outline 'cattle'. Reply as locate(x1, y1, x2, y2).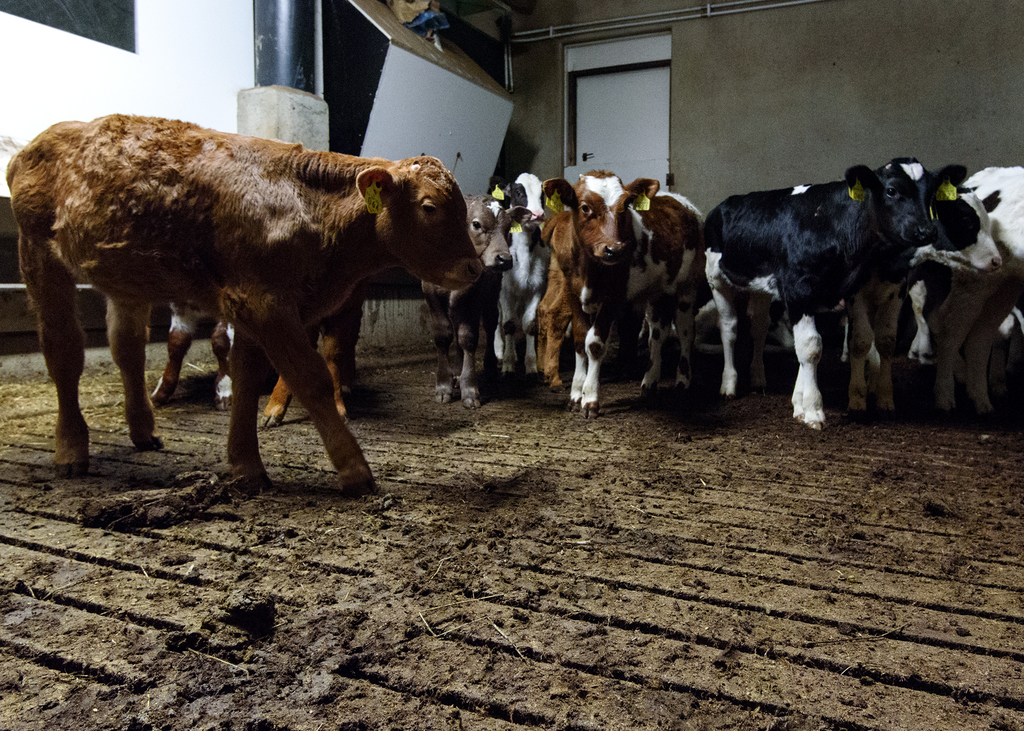
locate(745, 186, 1002, 396).
